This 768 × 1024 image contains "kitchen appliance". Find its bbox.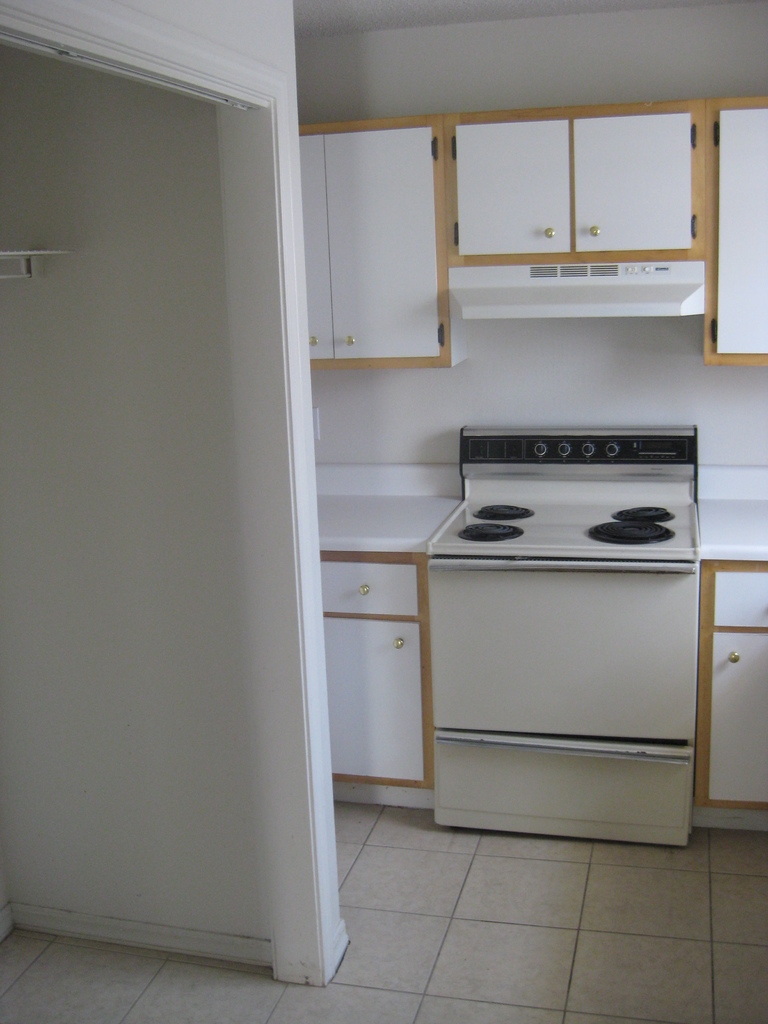
region(420, 424, 701, 846).
